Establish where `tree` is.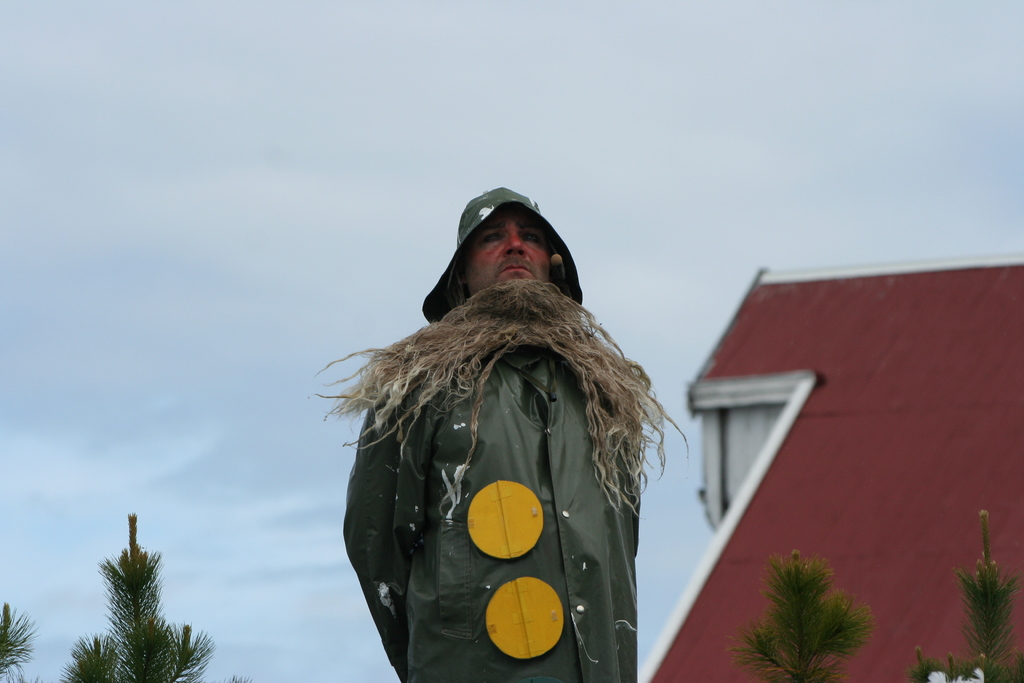
Established at (left=916, top=506, right=1023, bottom=682).
